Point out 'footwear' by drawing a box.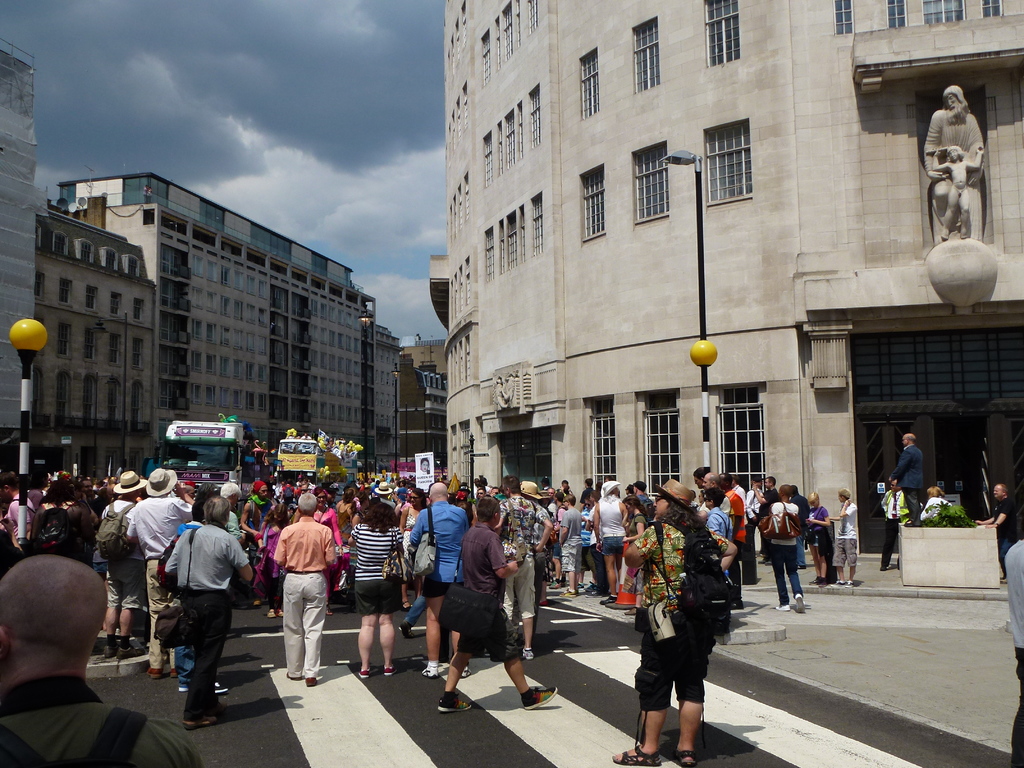
{"left": 102, "top": 644, "right": 110, "bottom": 657}.
